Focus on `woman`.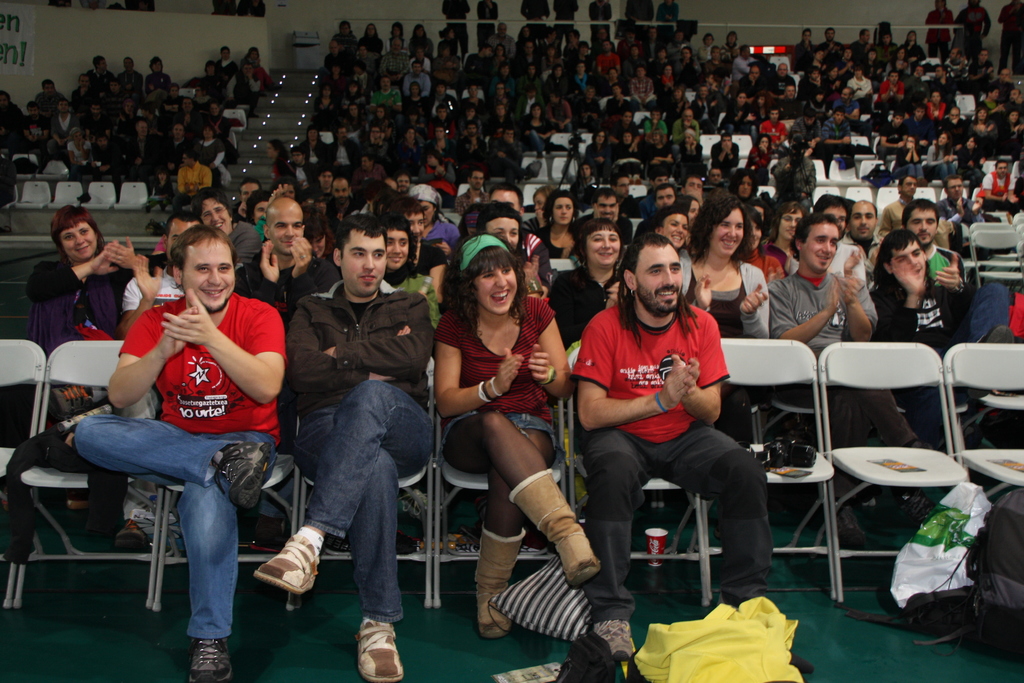
Focused at left=410, top=21, right=436, bottom=56.
